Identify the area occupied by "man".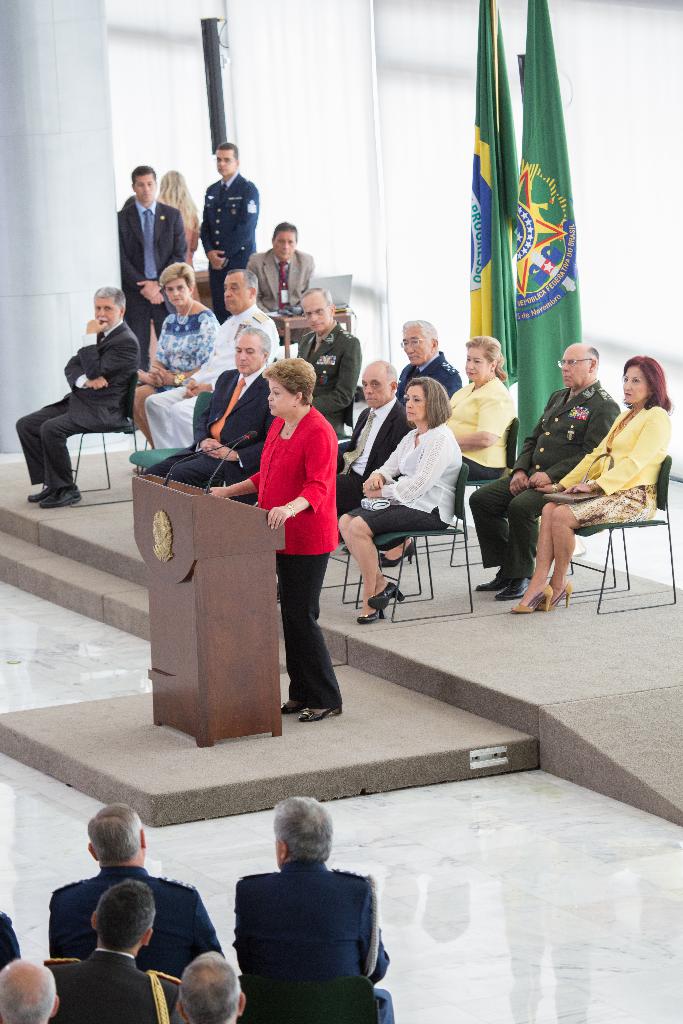
Area: 0:956:60:1023.
